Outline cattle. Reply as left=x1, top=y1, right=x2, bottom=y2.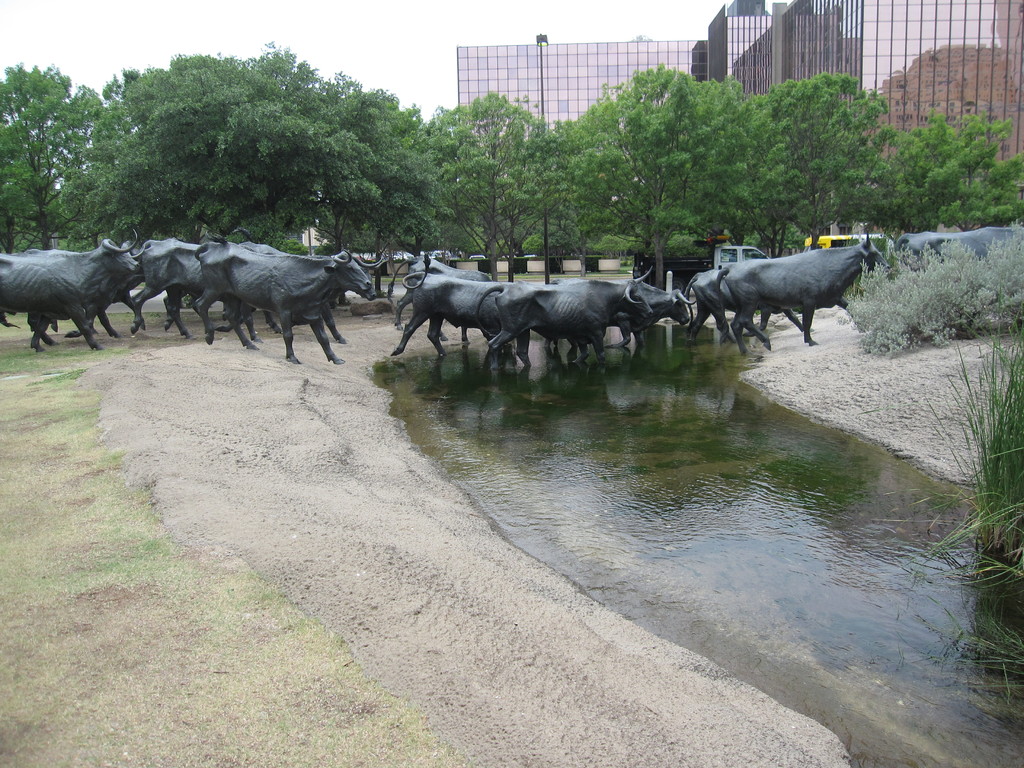
left=716, top=233, right=888, bottom=353.
